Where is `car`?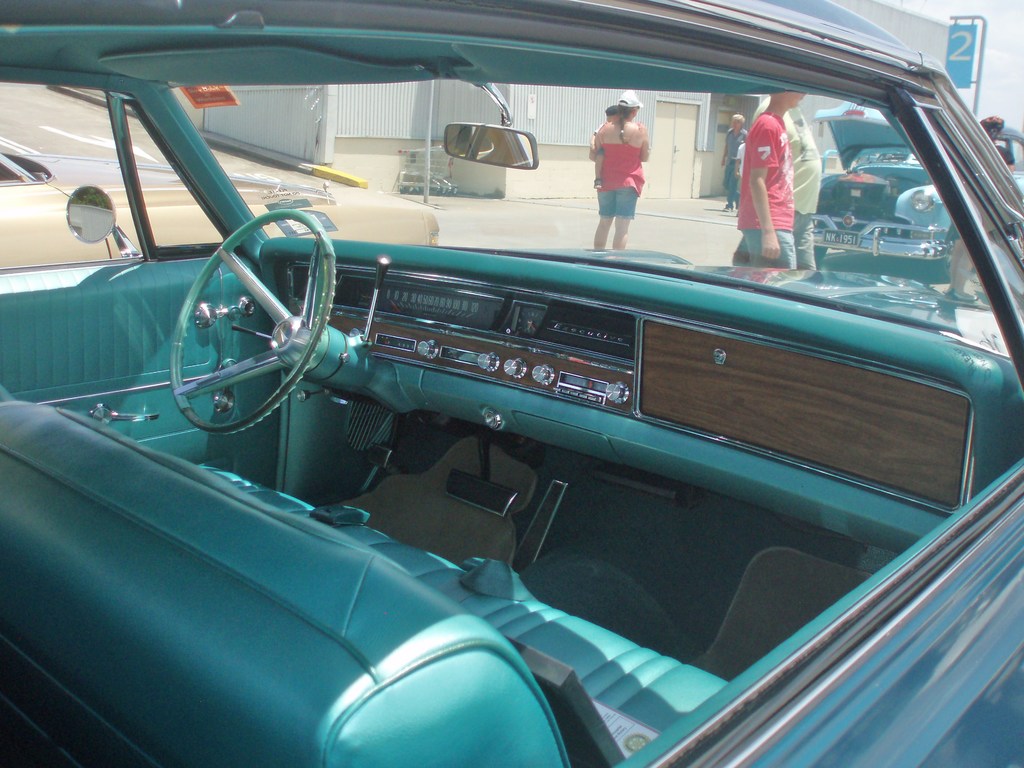
810,110,1023,285.
